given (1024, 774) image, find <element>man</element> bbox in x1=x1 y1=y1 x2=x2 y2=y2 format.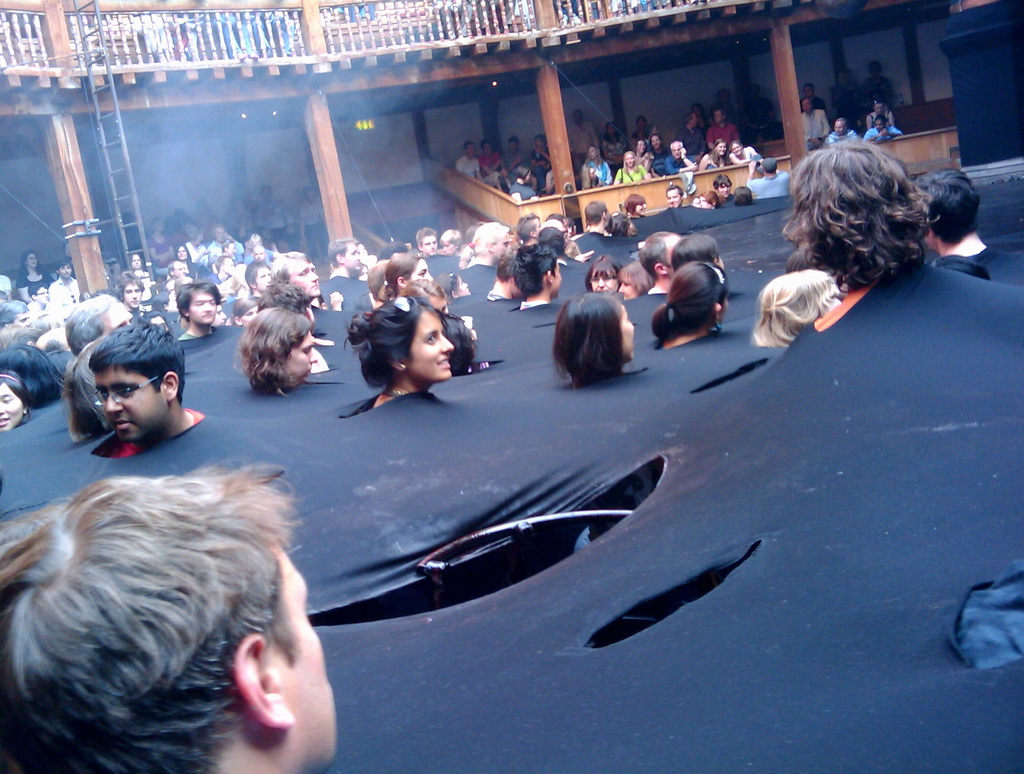
x1=517 y1=213 x2=542 y2=247.
